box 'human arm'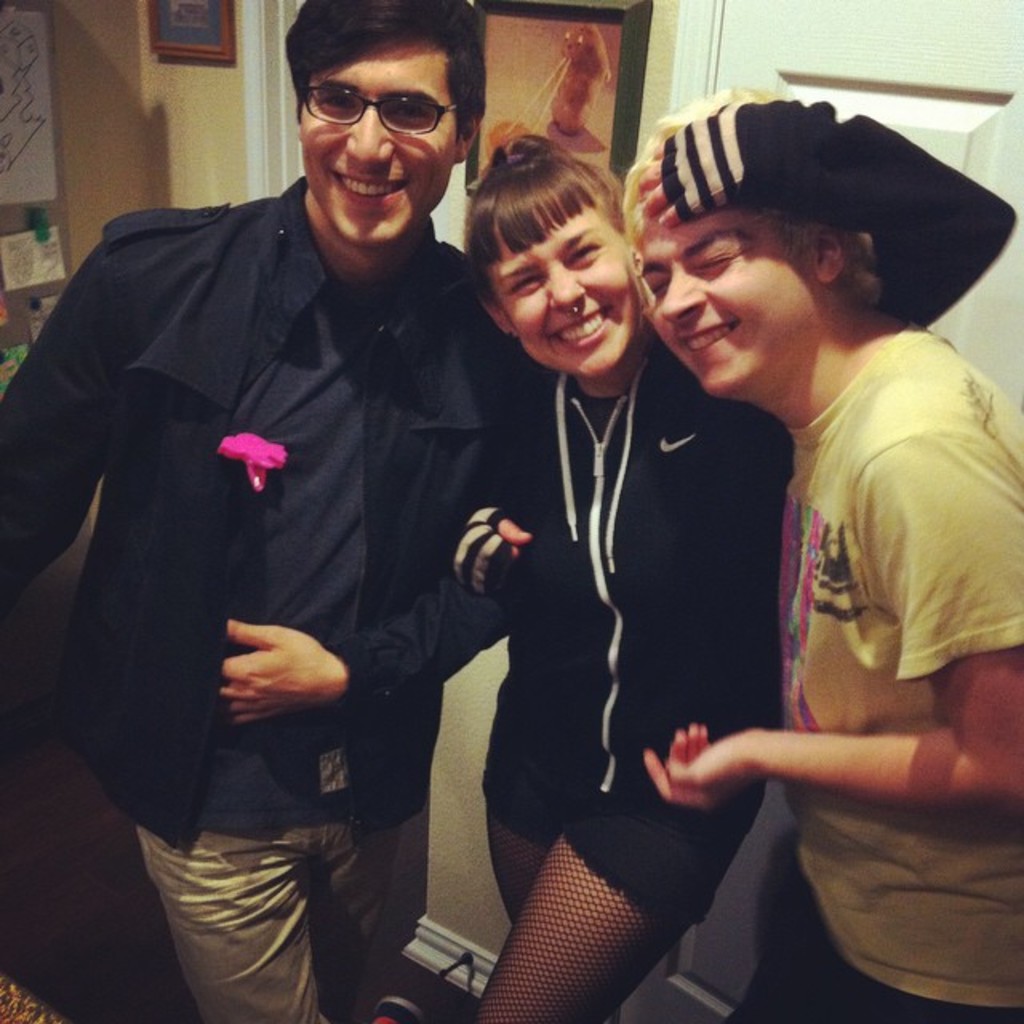
rect(222, 562, 509, 736)
